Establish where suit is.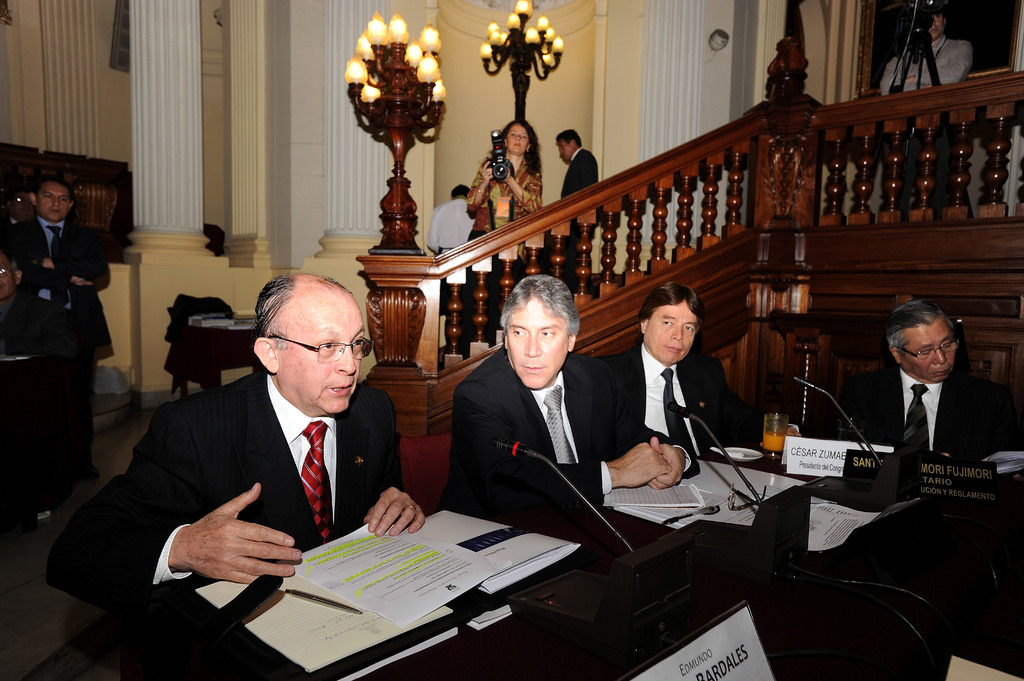
Established at 879, 35, 973, 211.
